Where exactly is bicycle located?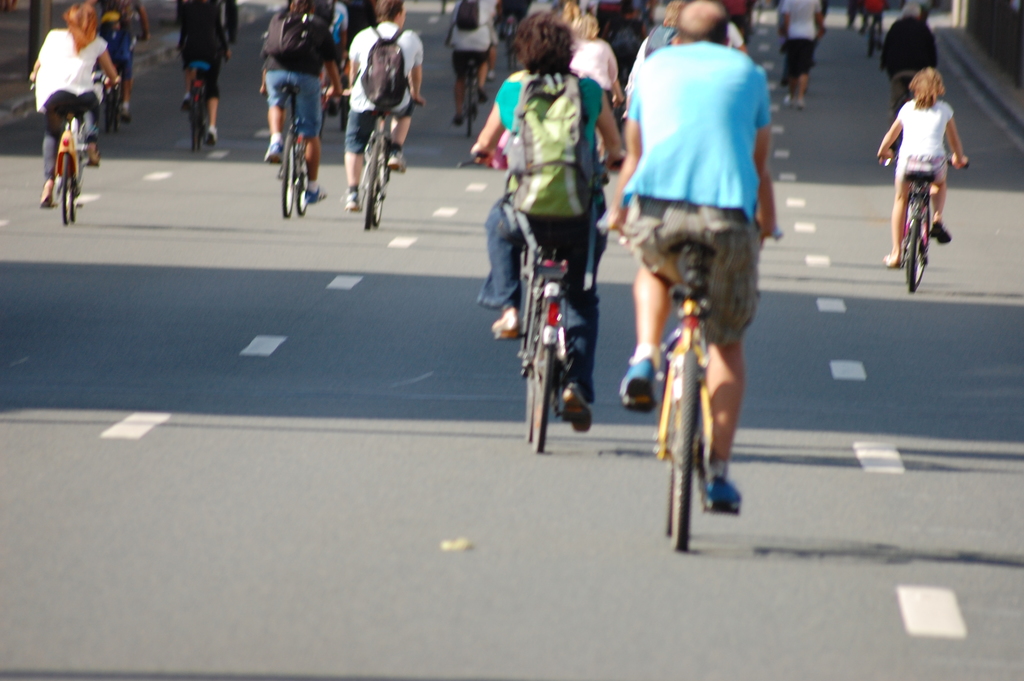
Its bounding box is crop(454, 147, 626, 449).
